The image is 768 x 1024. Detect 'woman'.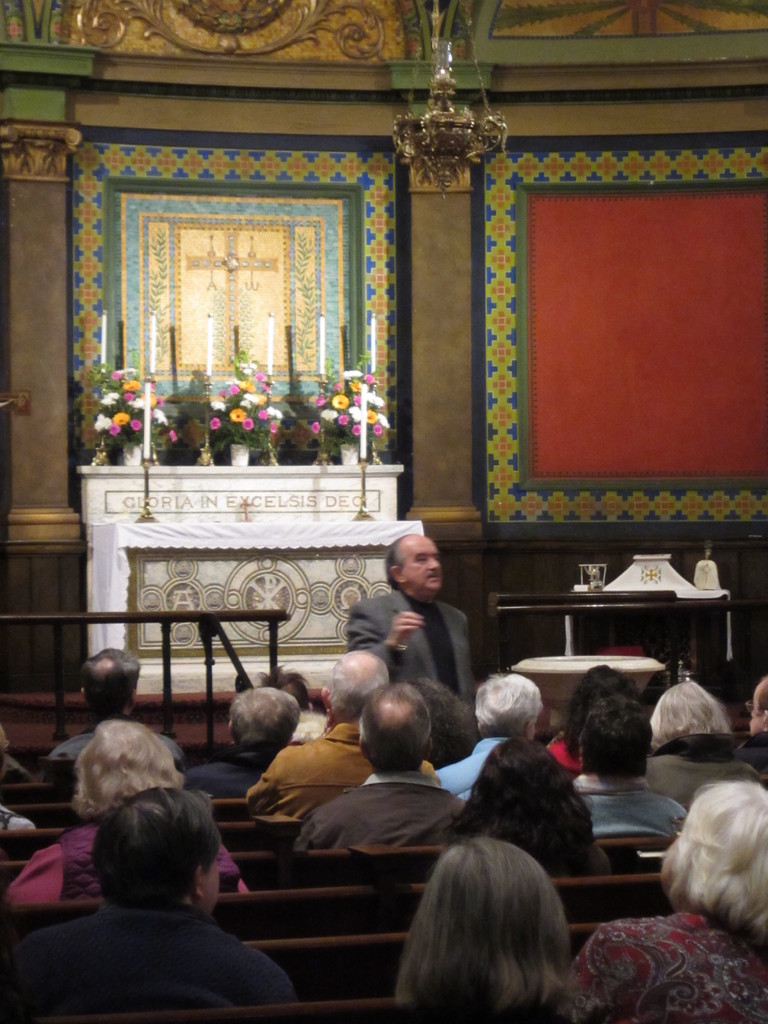
Detection: 742:676:767:781.
